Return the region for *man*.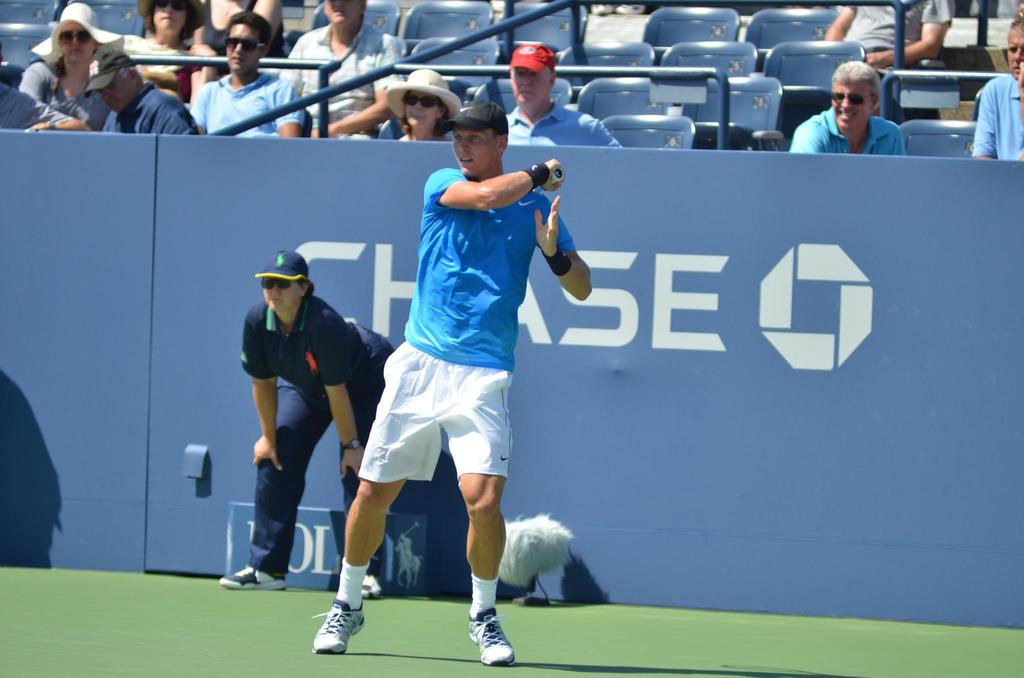
(left=277, top=0, right=401, bottom=138).
